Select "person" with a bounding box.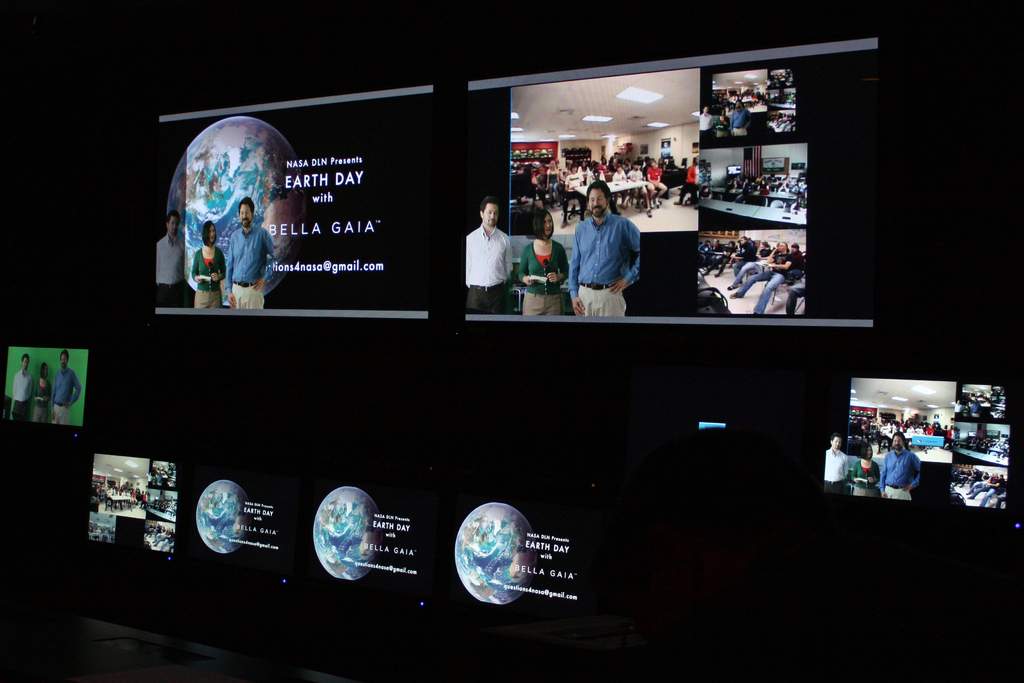
<bbox>51, 347, 82, 425</bbox>.
